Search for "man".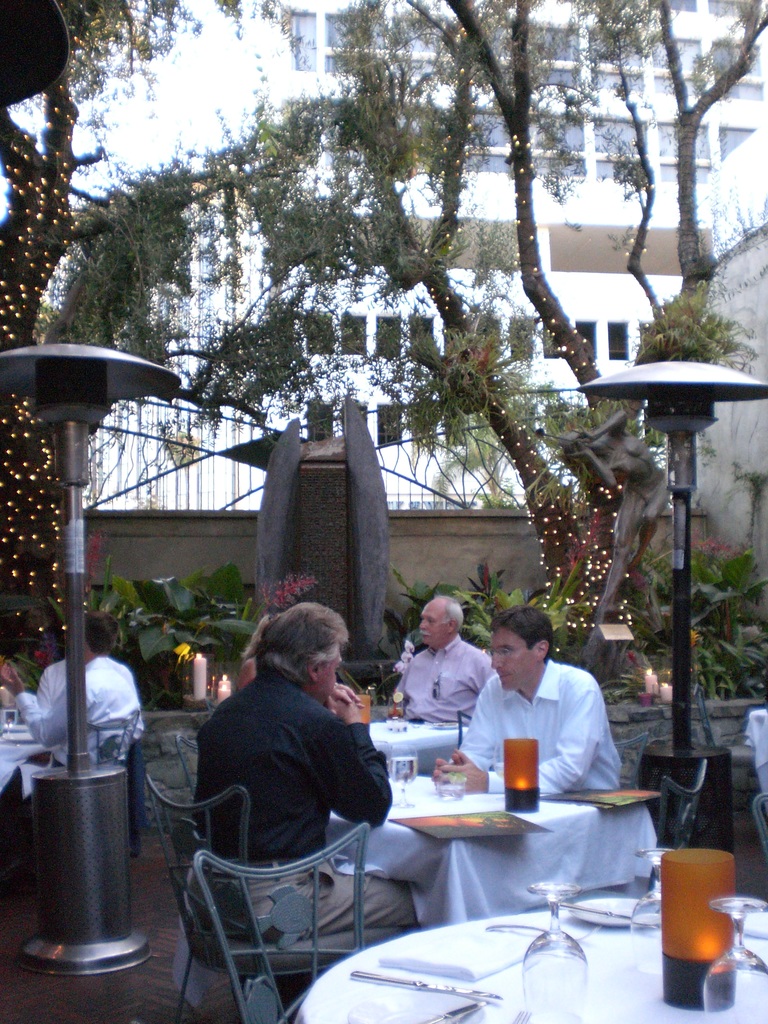
Found at <box>0,612,143,852</box>.
